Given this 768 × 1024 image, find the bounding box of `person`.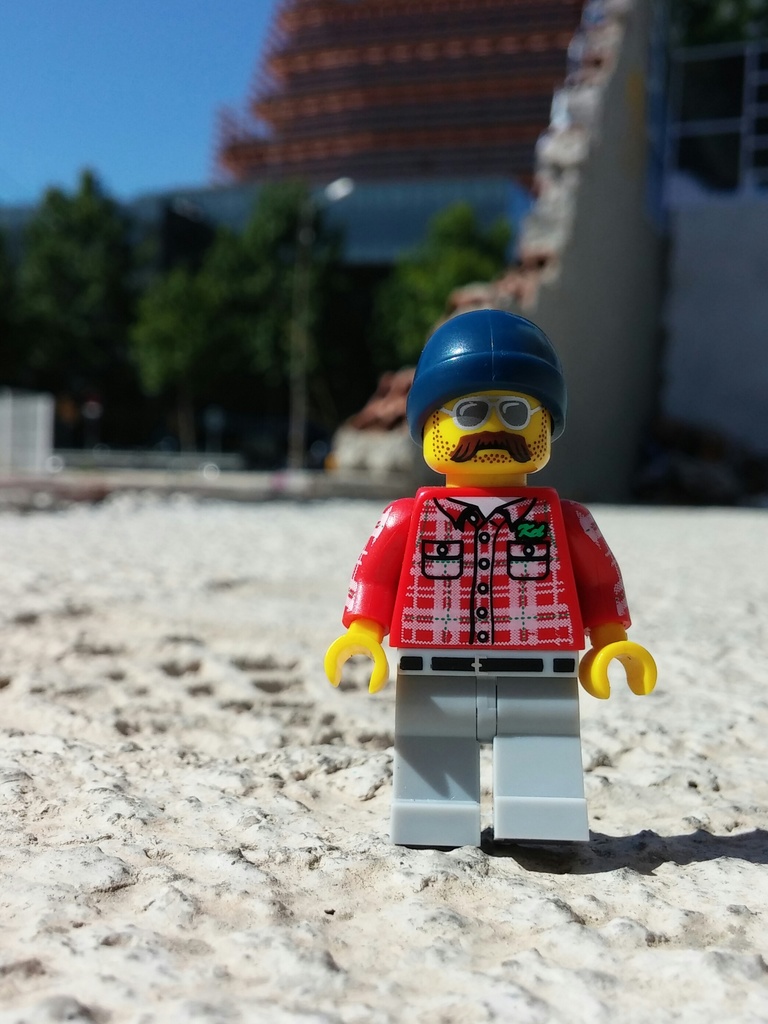
select_region(335, 283, 642, 765).
